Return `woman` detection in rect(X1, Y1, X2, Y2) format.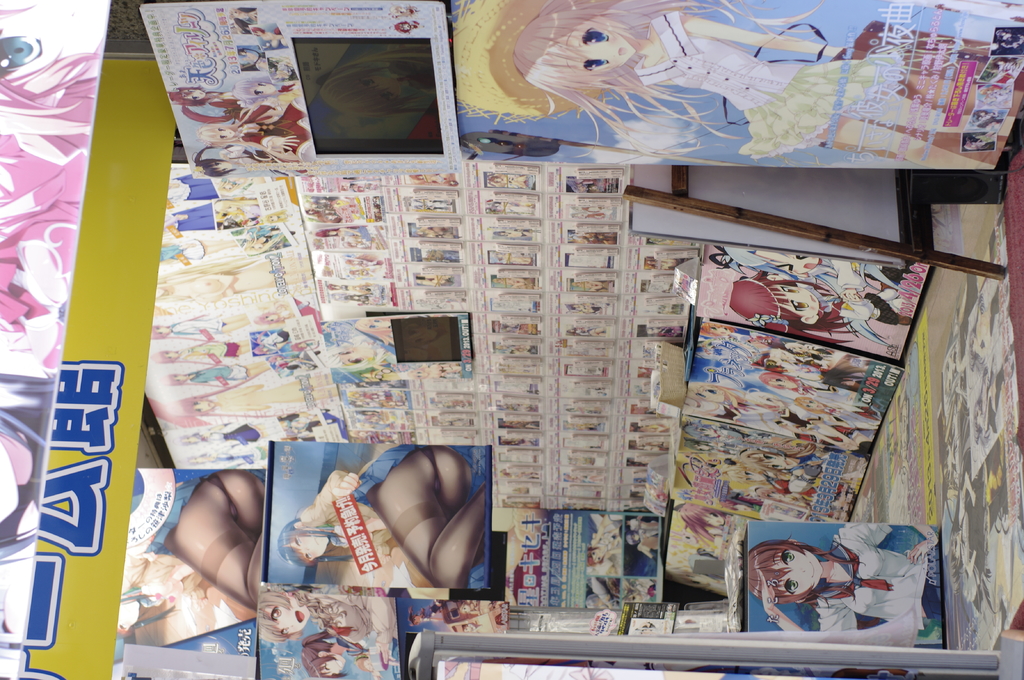
rect(741, 522, 943, 641).
